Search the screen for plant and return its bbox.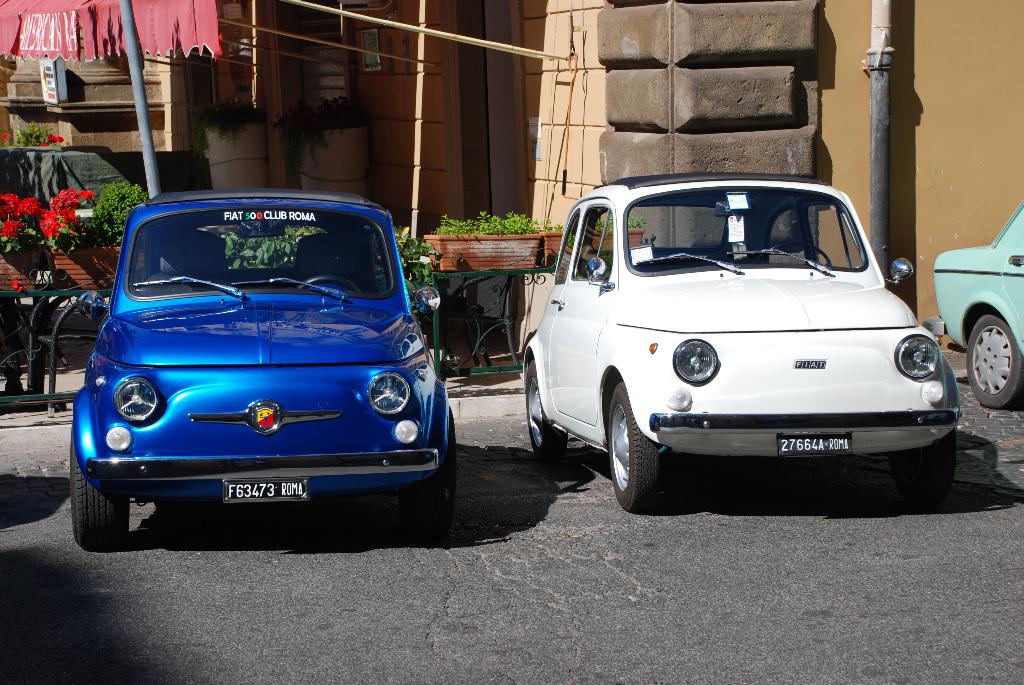
Found: 2/191/91/261.
